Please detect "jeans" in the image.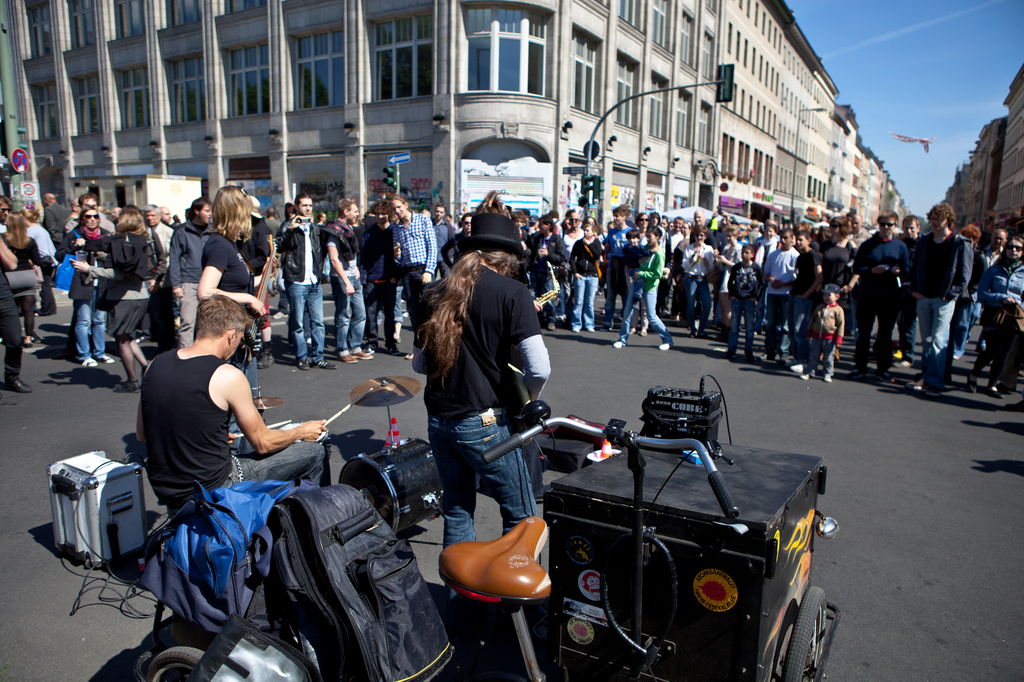
region(222, 436, 324, 482).
